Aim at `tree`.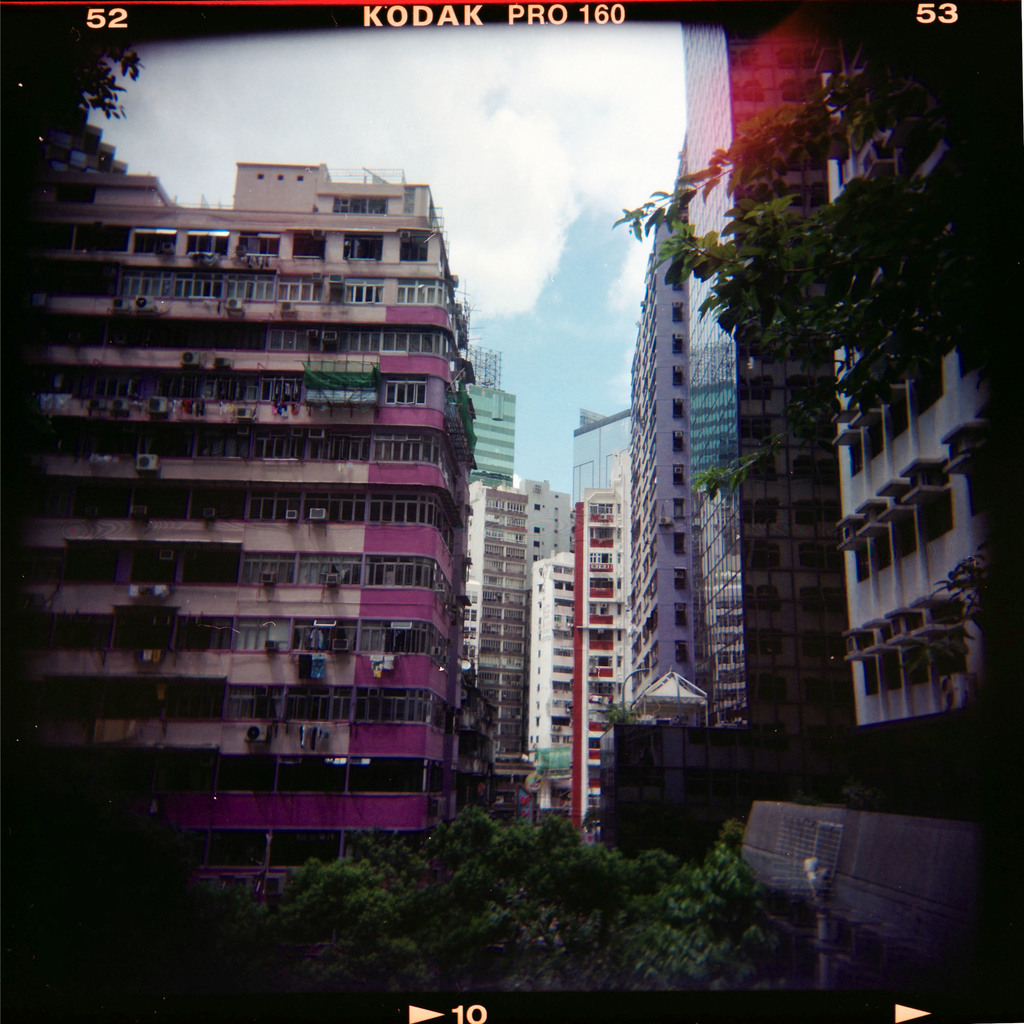
Aimed at l=175, t=811, r=793, b=970.
